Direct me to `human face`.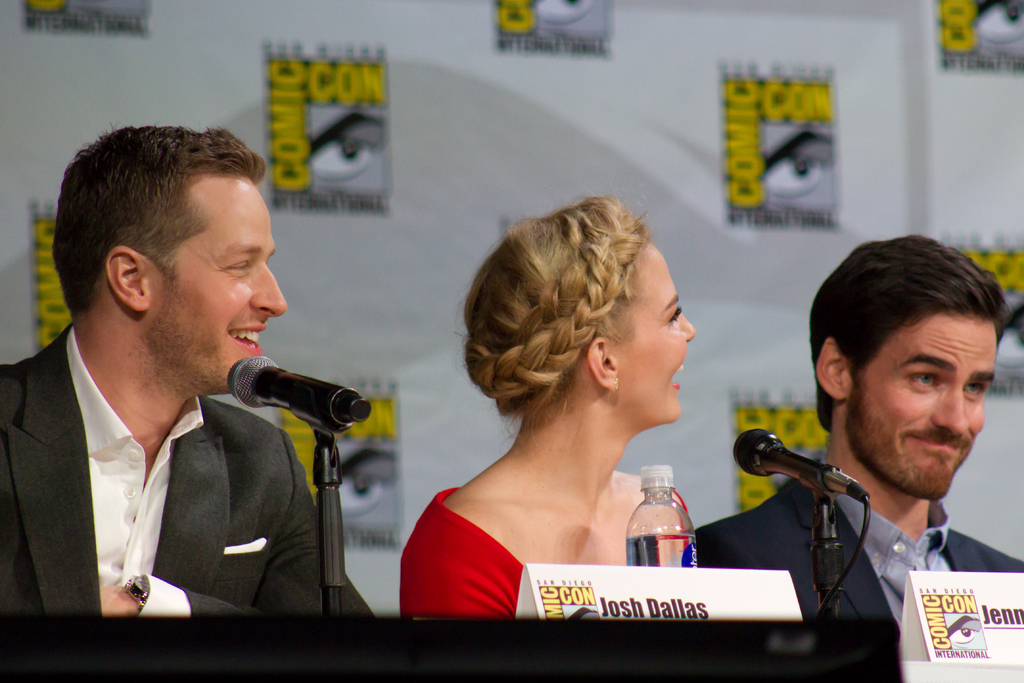
Direction: (615,241,695,424).
